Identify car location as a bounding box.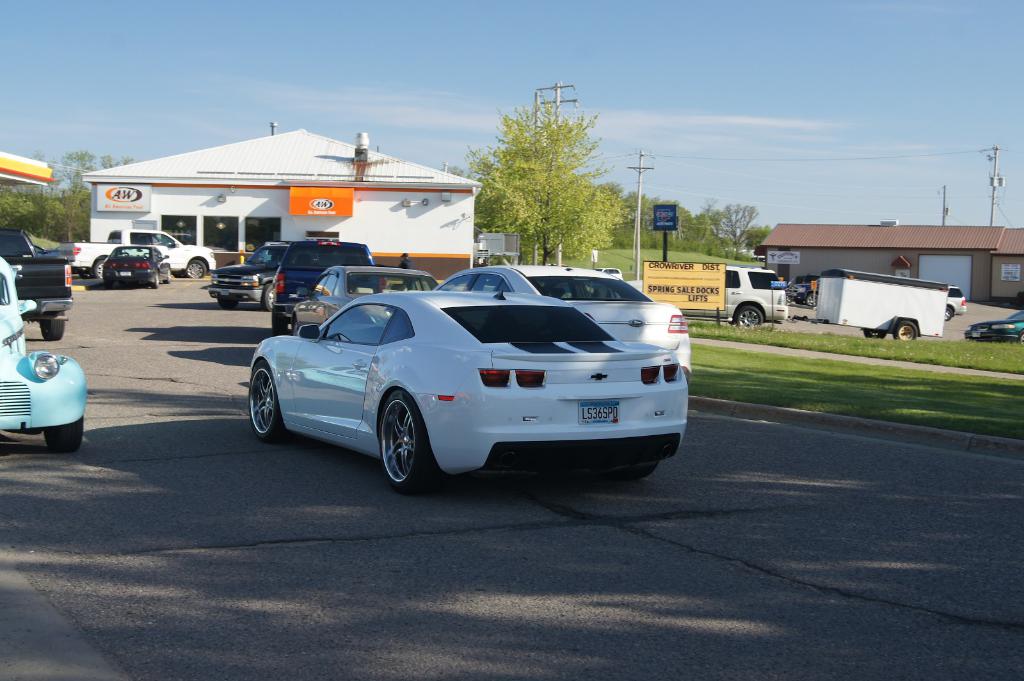
l=435, t=262, r=690, b=380.
